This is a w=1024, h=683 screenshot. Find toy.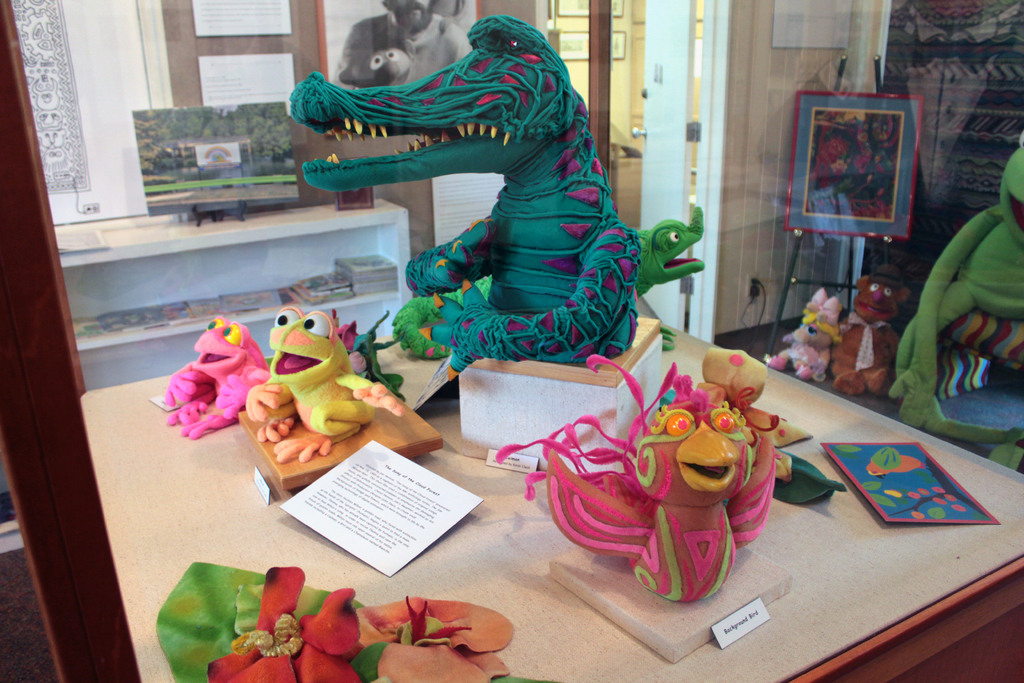
Bounding box: pyautogui.locateOnScreen(888, 128, 1023, 474).
